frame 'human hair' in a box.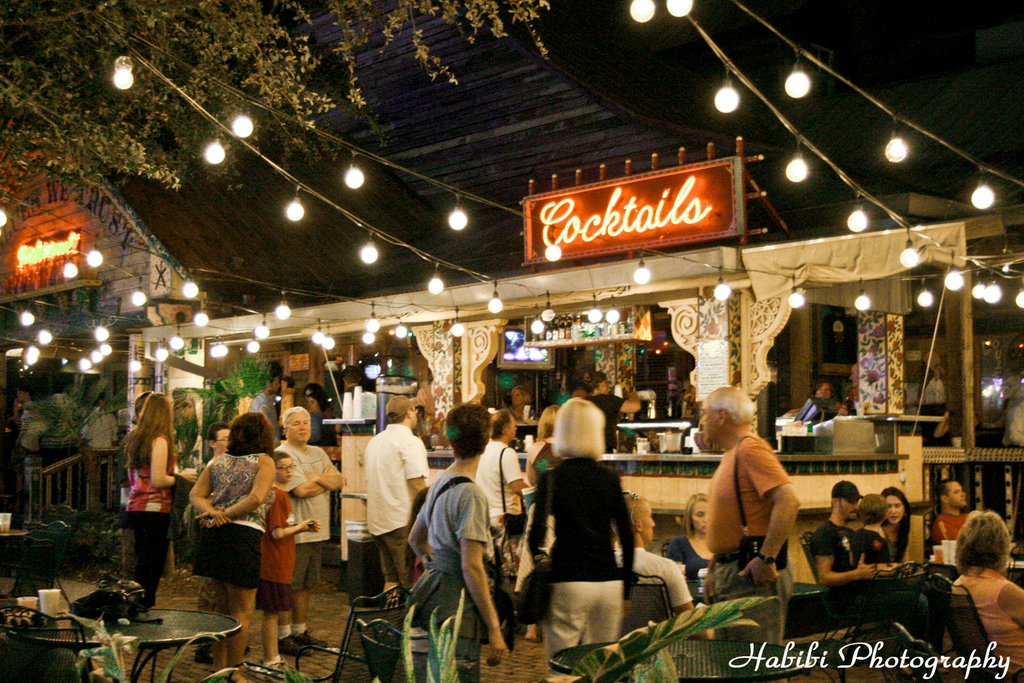
Rect(685, 491, 710, 536).
